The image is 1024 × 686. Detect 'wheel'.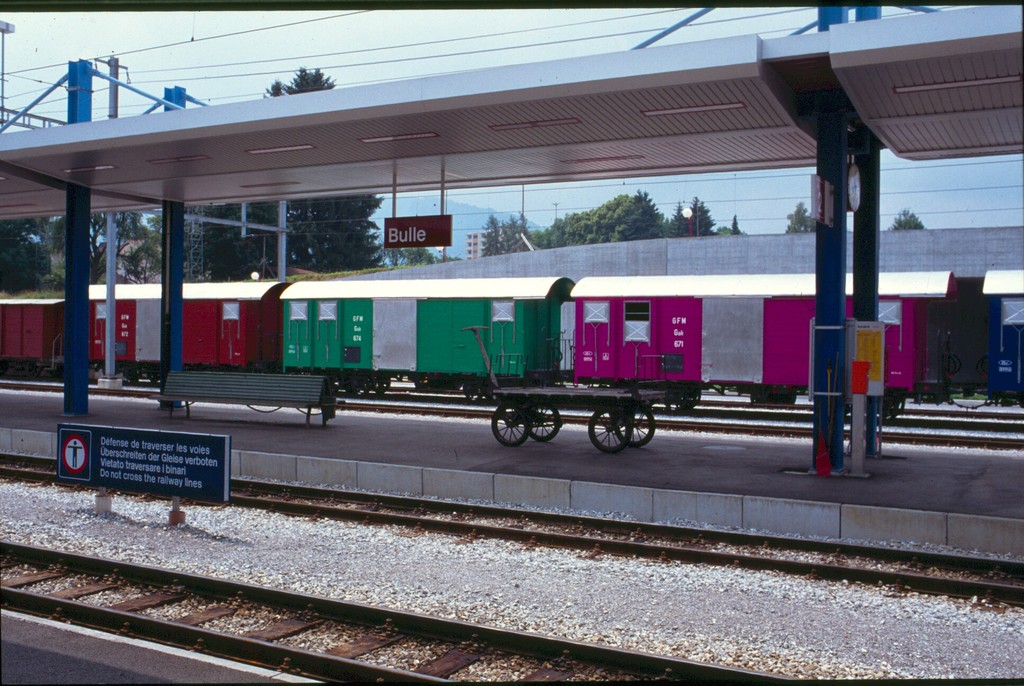
Detection: <region>589, 411, 632, 452</region>.
